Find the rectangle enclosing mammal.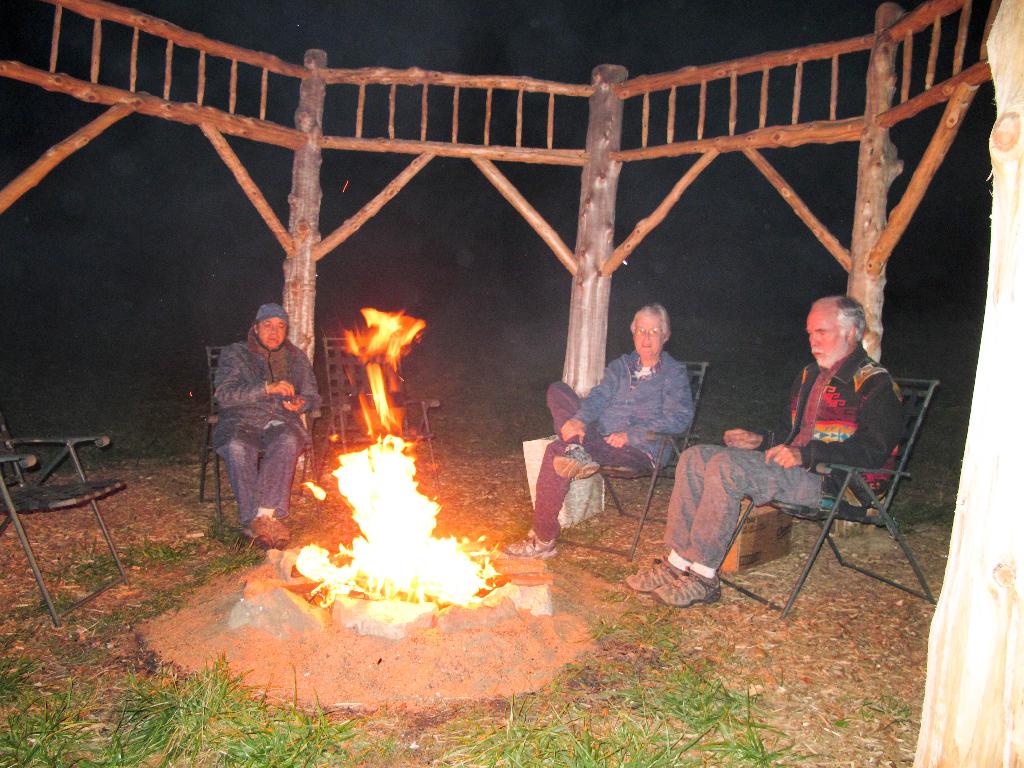
621,296,907,608.
